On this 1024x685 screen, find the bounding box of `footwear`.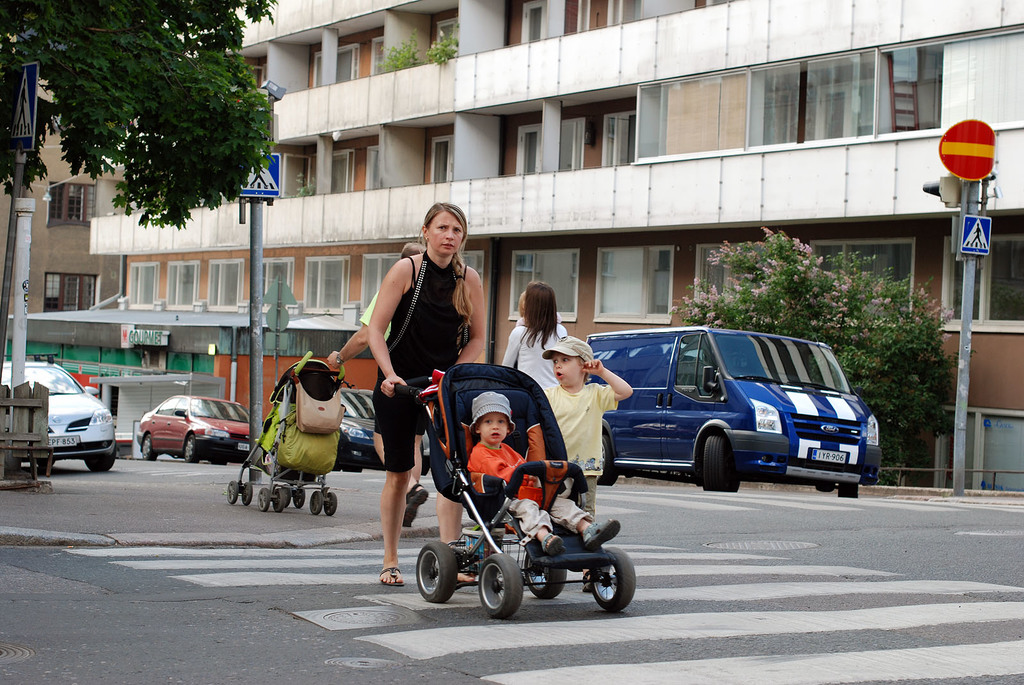
Bounding box: x1=579, y1=517, x2=625, y2=550.
